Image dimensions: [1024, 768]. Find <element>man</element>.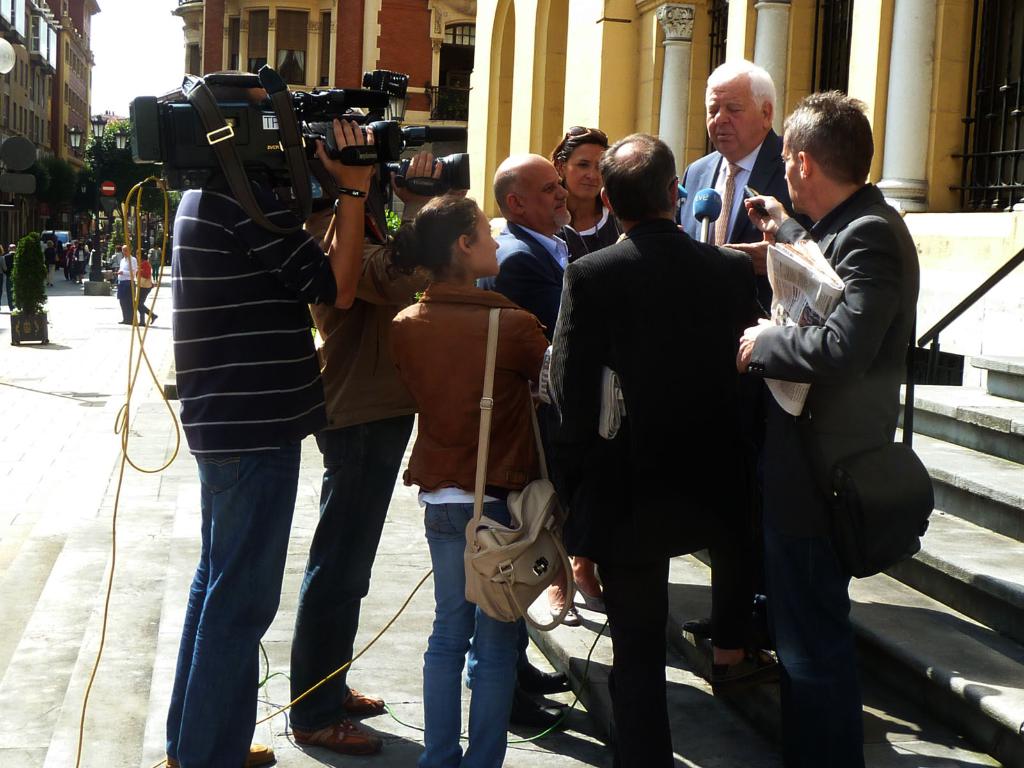
pyautogui.locateOnScreen(476, 150, 588, 724).
